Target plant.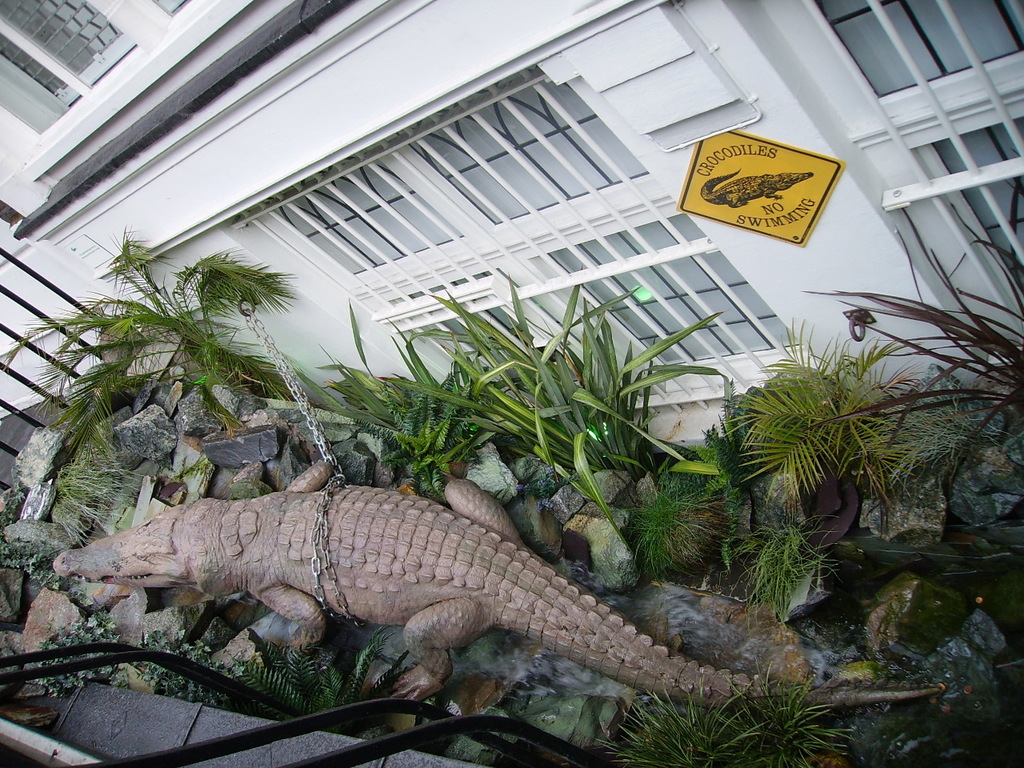
Target region: box(798, 203, 1023, 431).
